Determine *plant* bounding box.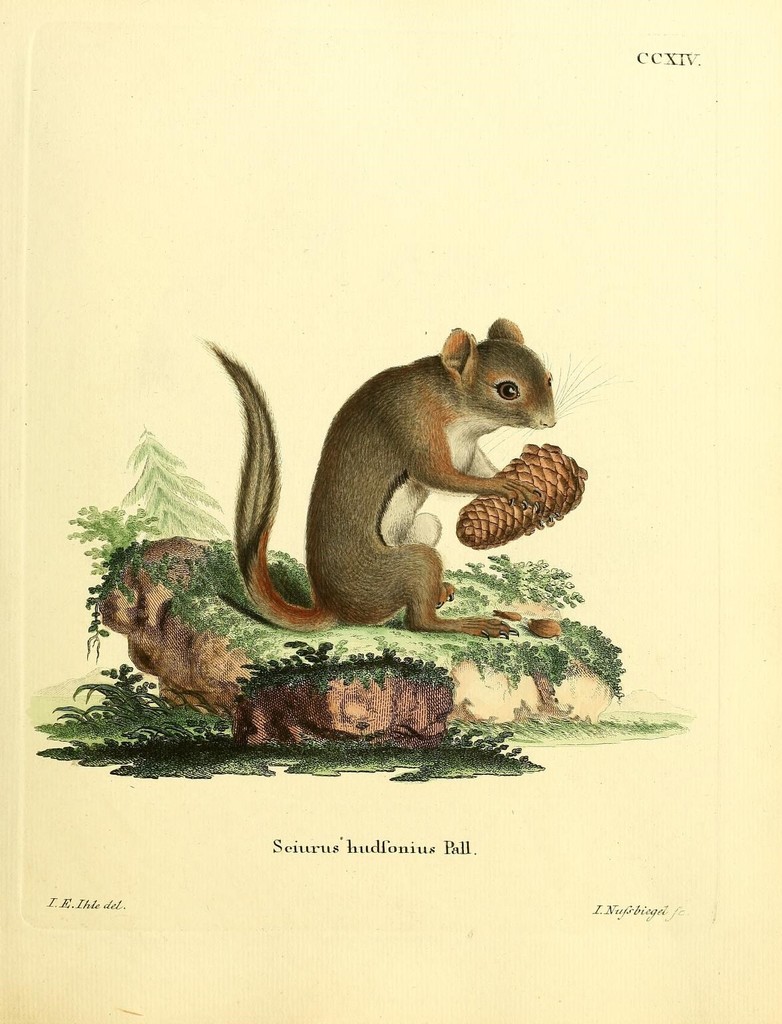
Determined: [31,650,194,777].
